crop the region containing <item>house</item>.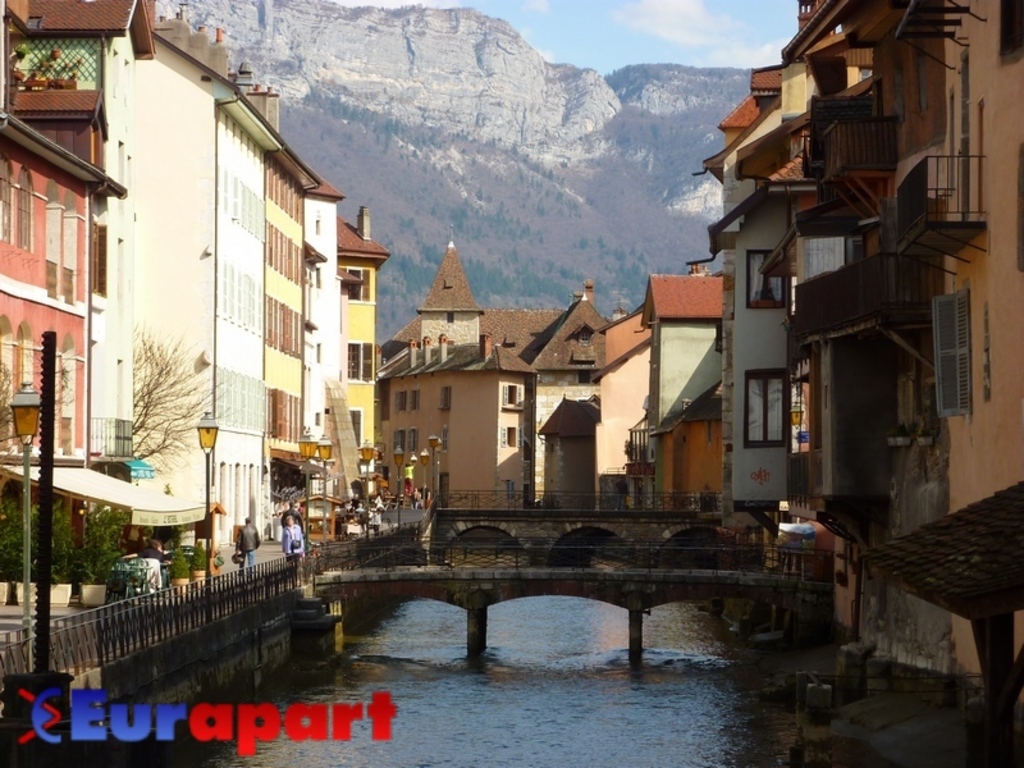
Crop region: [x1=127, y1=0, x2=283, y2=557].
